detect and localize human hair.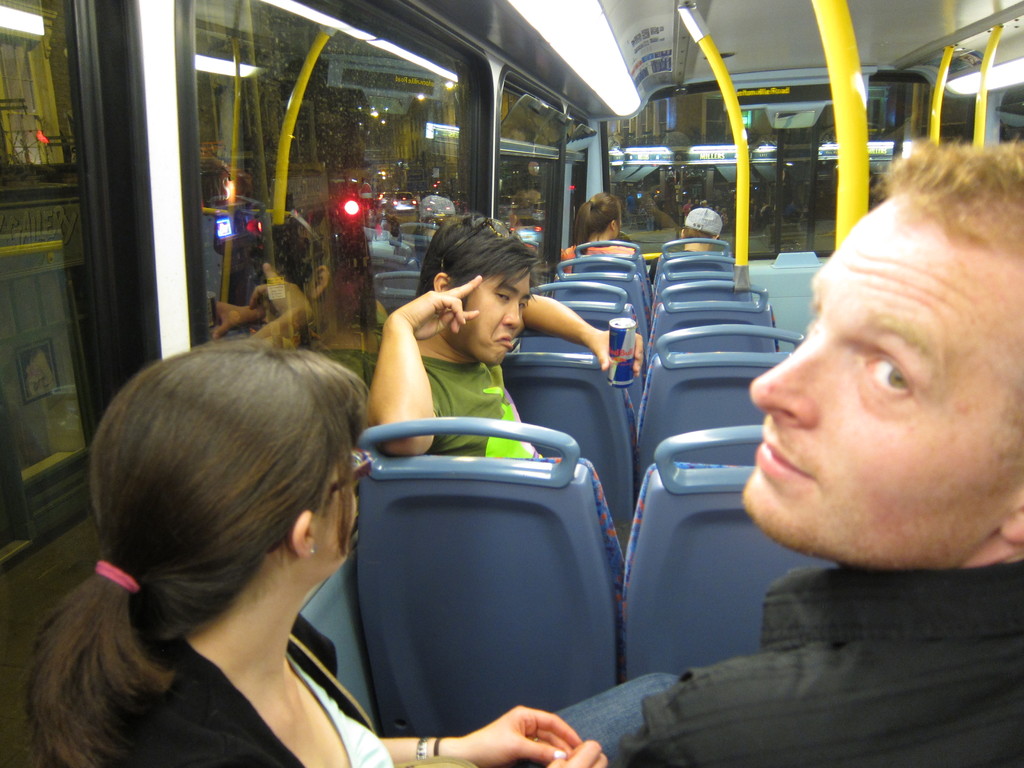
Localized at region(411, 207, 543, 312).
